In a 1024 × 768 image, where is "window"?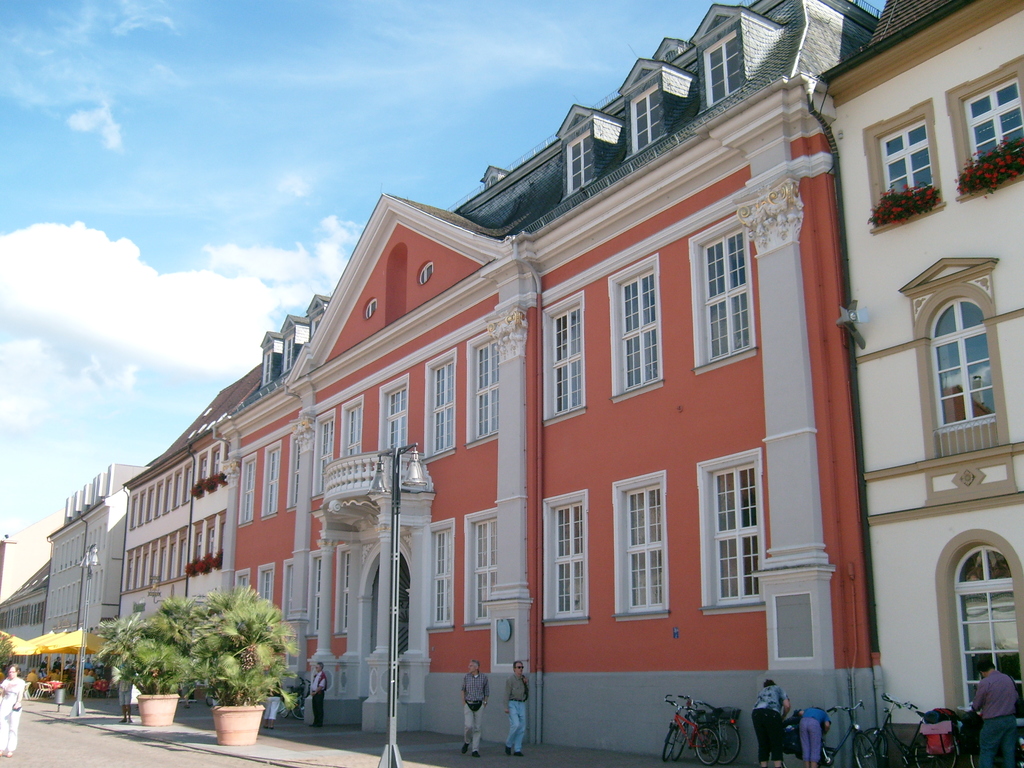
select_region(333, 397, 361, 458).
